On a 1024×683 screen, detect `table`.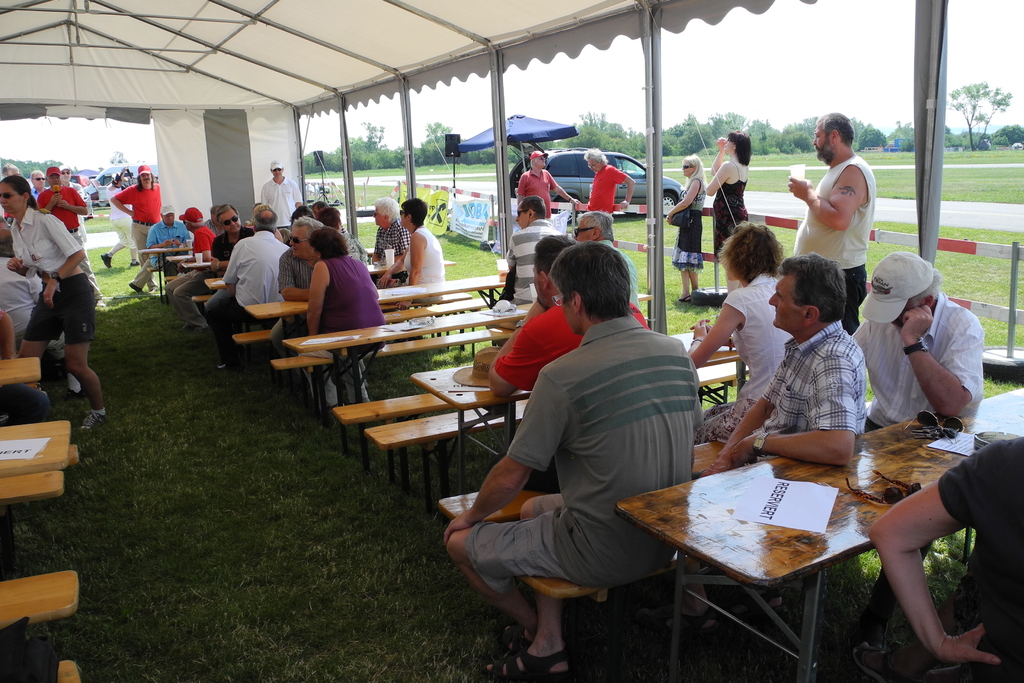
<bbox>138, 244, 189, 299</bbox>.
